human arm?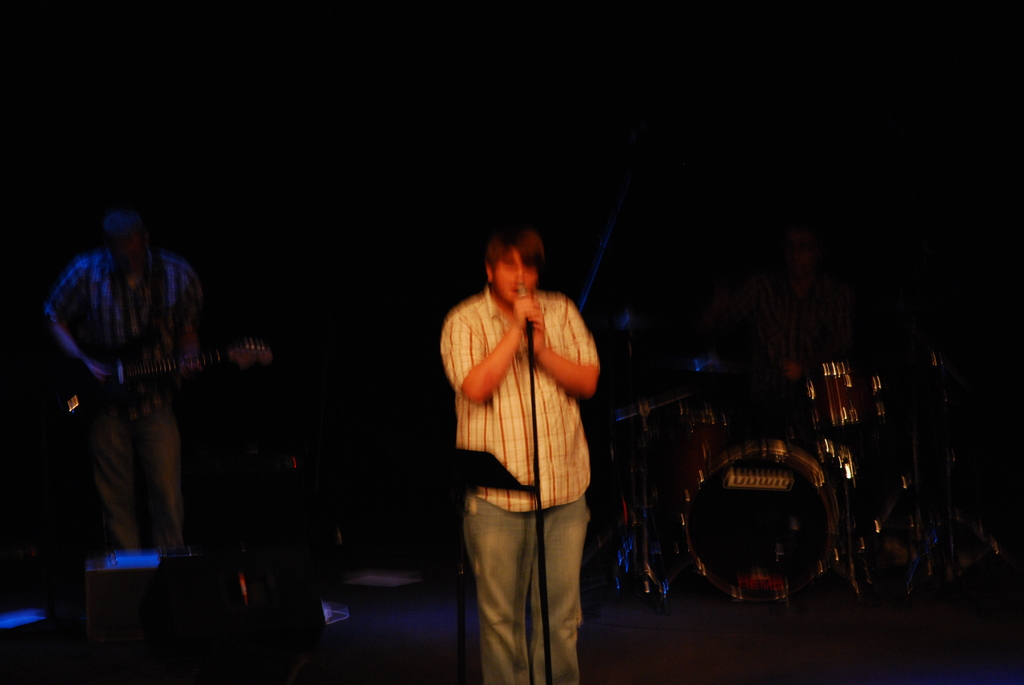
<box>515,290,598,401</box>
